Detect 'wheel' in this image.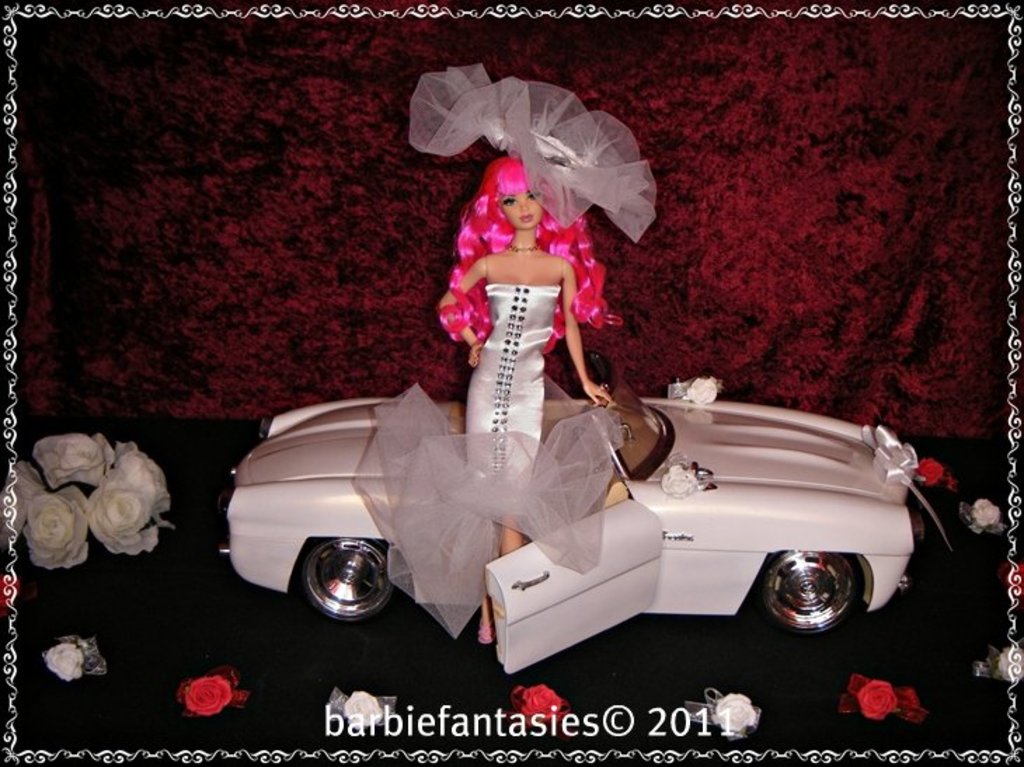
Detection: select_region(753, 551, 858, 638).
